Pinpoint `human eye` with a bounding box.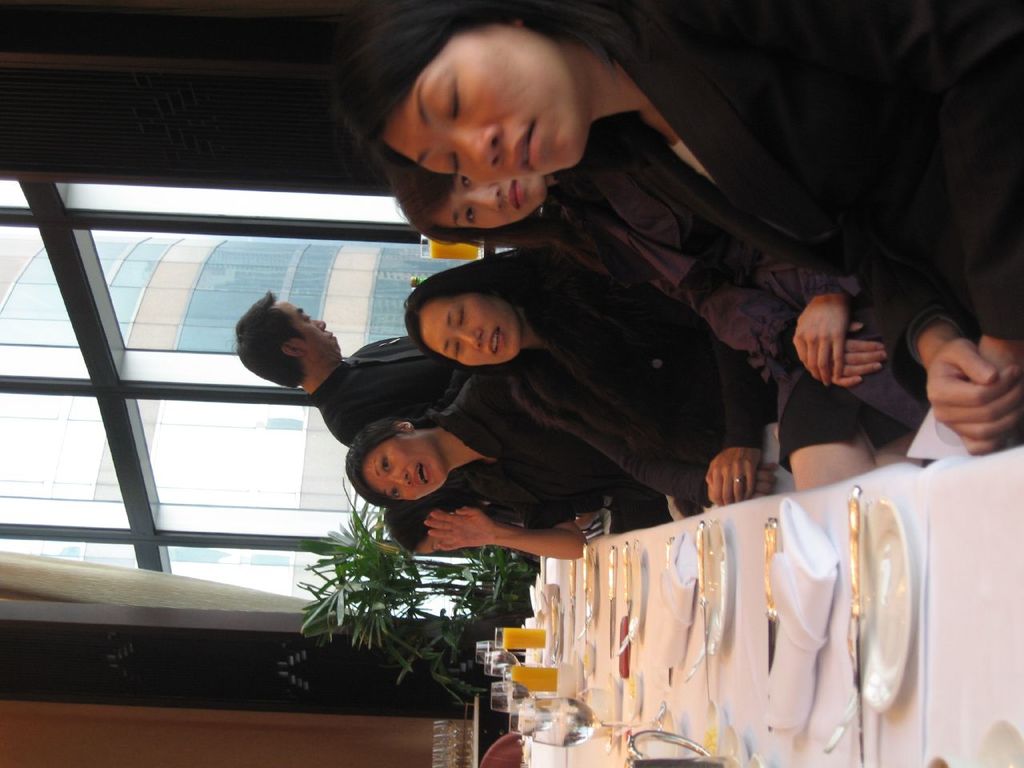
left=452, top=342, right=461, bottom=359.
